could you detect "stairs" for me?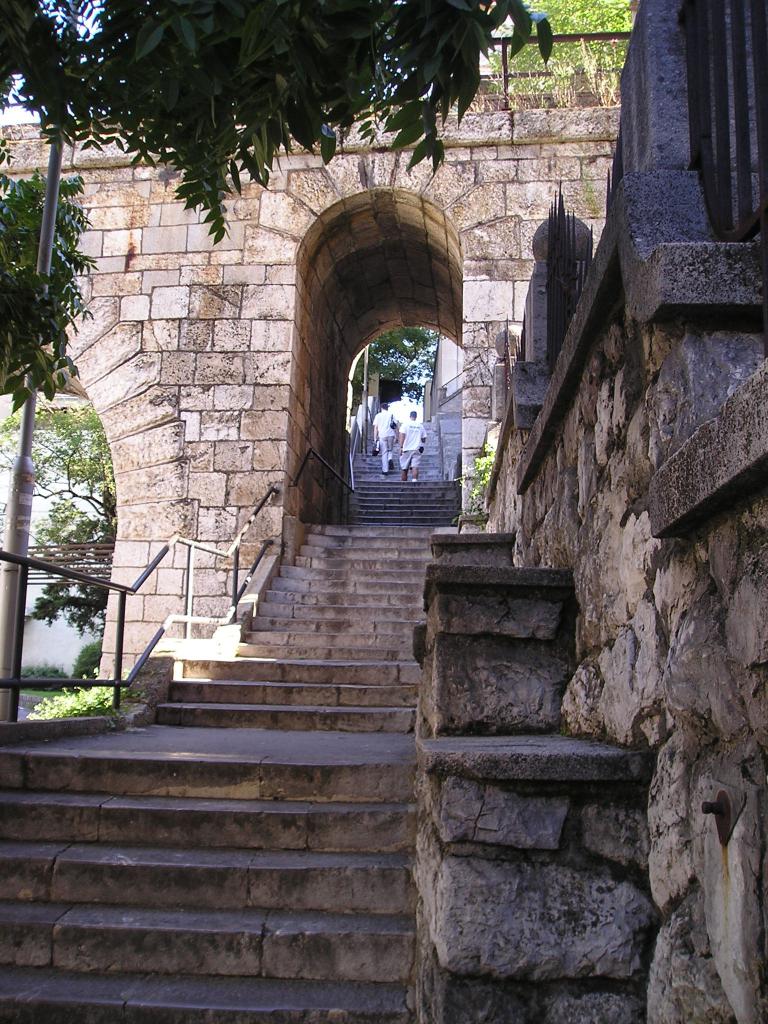
Detection result: (x1=0, y1=428, x2=467, y2=1023).
